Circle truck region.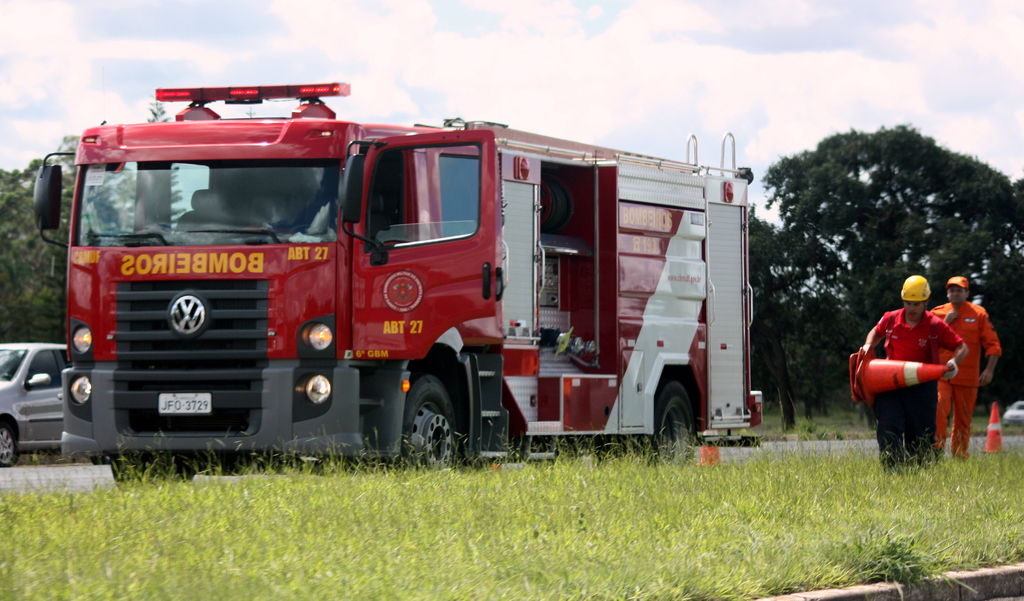
Region: 29, 79, 793, 472.
